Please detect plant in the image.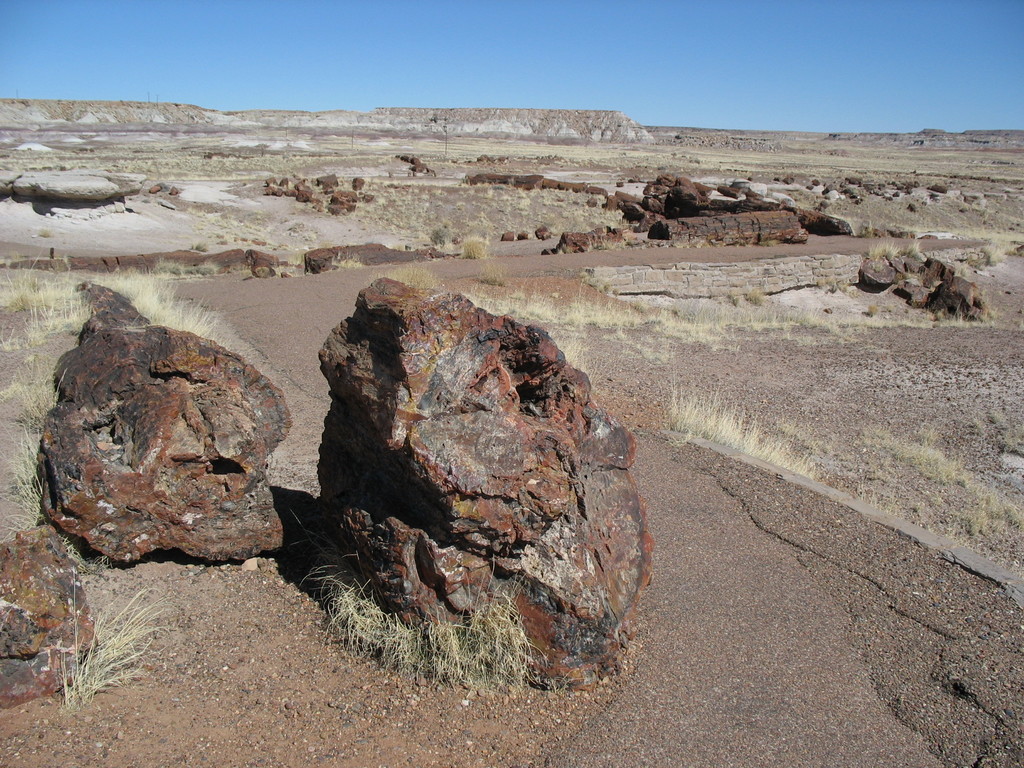
x1=12 y1=441 x2=52 y2=519.
